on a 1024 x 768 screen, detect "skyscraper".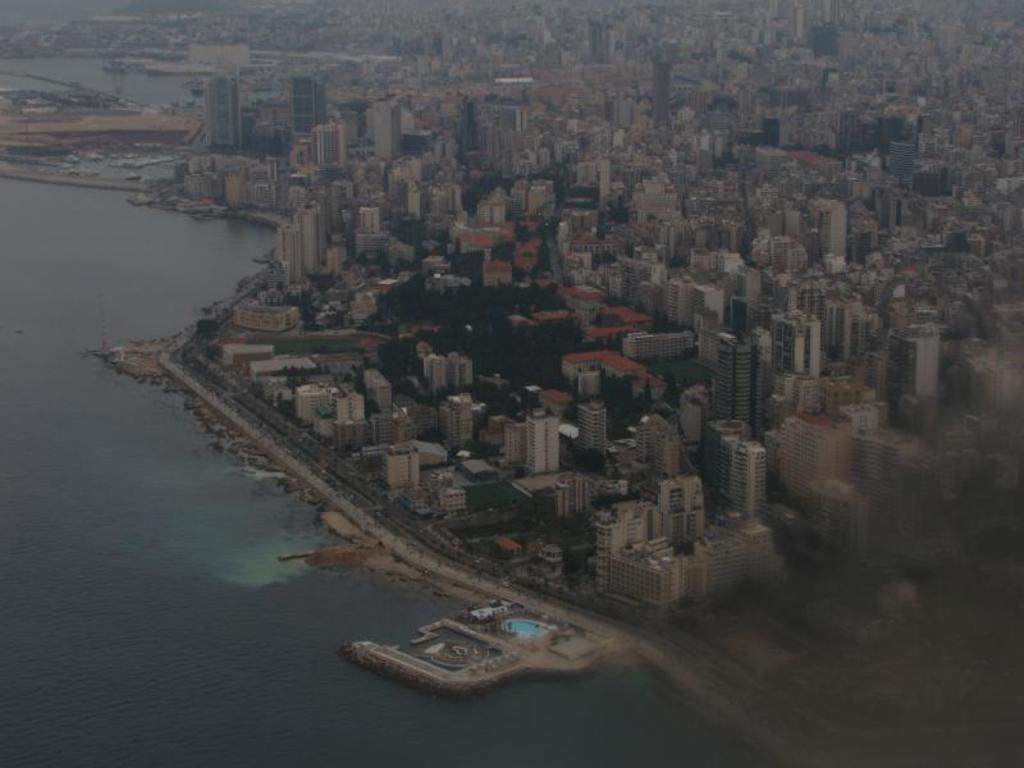
[x1=289, y1=74, x2=316, y2=137].
